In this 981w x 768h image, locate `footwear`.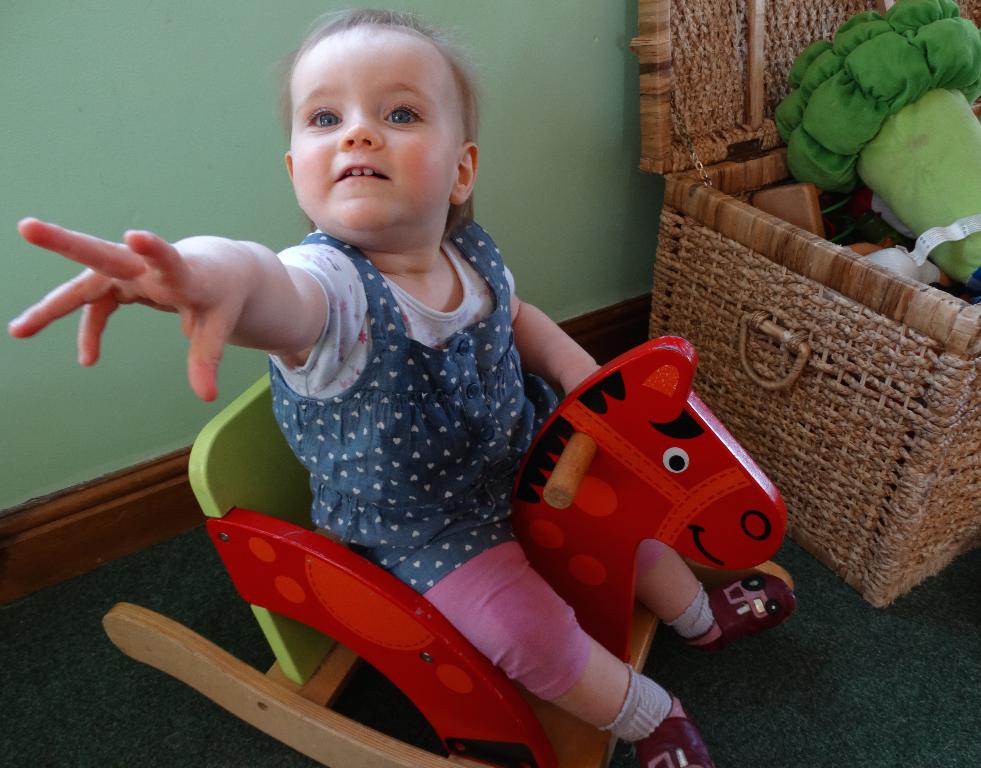
Bounding box: (left=632, top=704, right=709, bottom=767).
